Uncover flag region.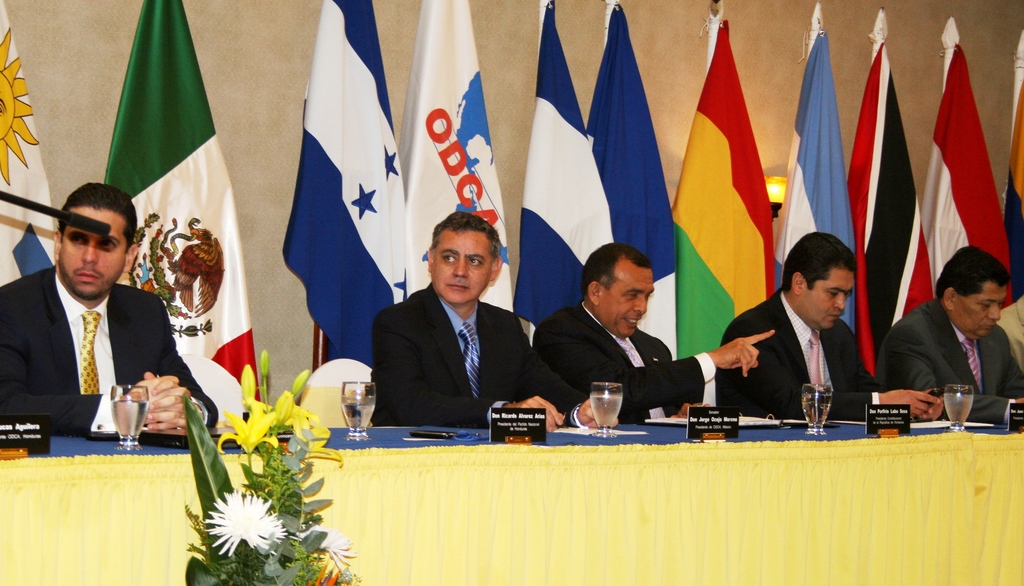
Uncovered: left=104, top=0, right=264, bottom=405.
